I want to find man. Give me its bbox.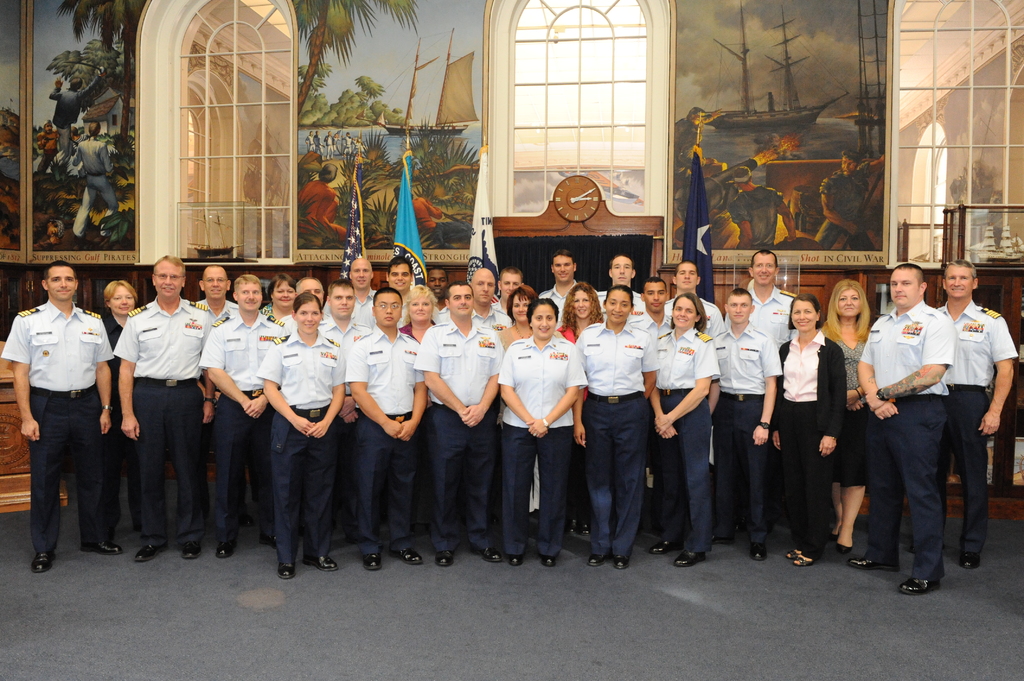
{"left": 196, "top": 271, "right": 291, "bottom": 559}.
